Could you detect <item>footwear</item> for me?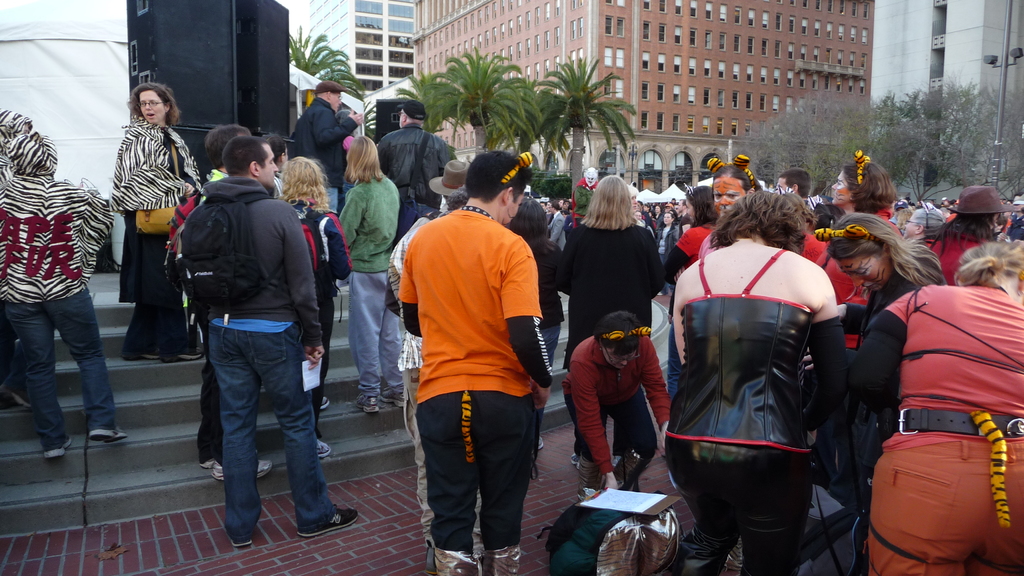
Detection result: [x1=316, y1=436, x2=333, y2=457].
